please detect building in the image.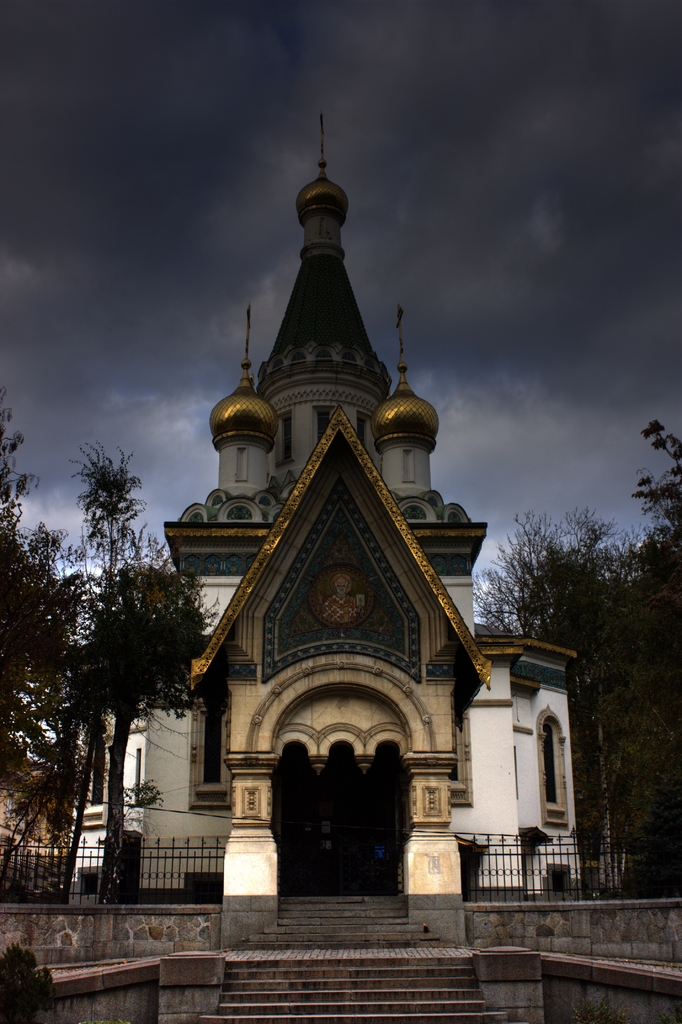
{"left": 93, "top": 101, "right": 580, "bottom": 1023}.
